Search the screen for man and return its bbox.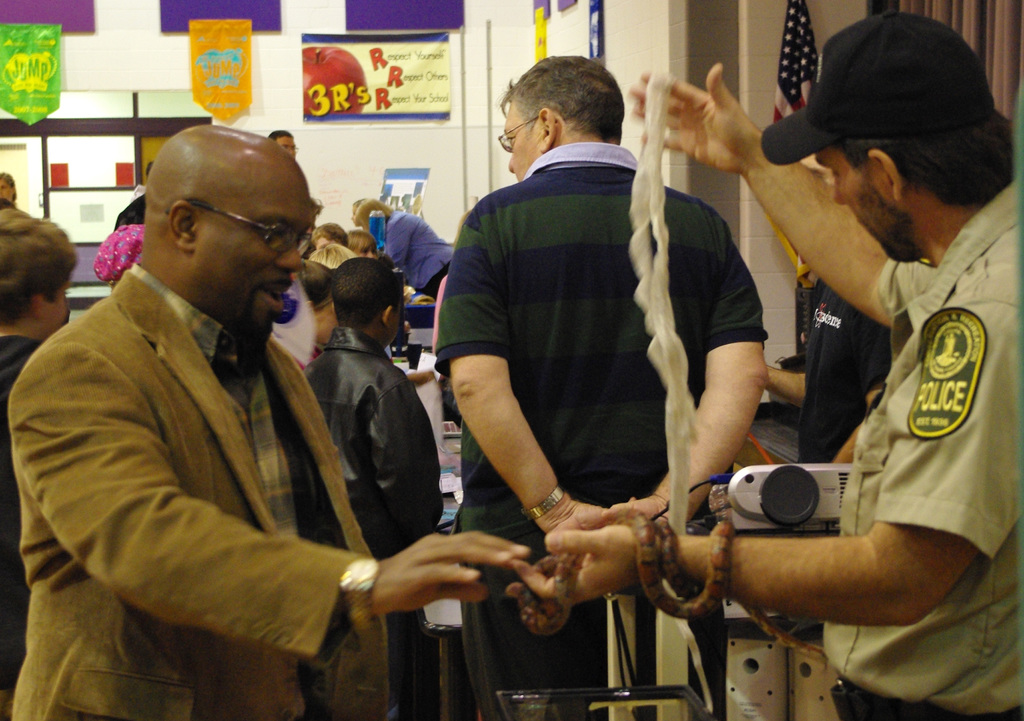
Found: [447, 54, 765, 720].
